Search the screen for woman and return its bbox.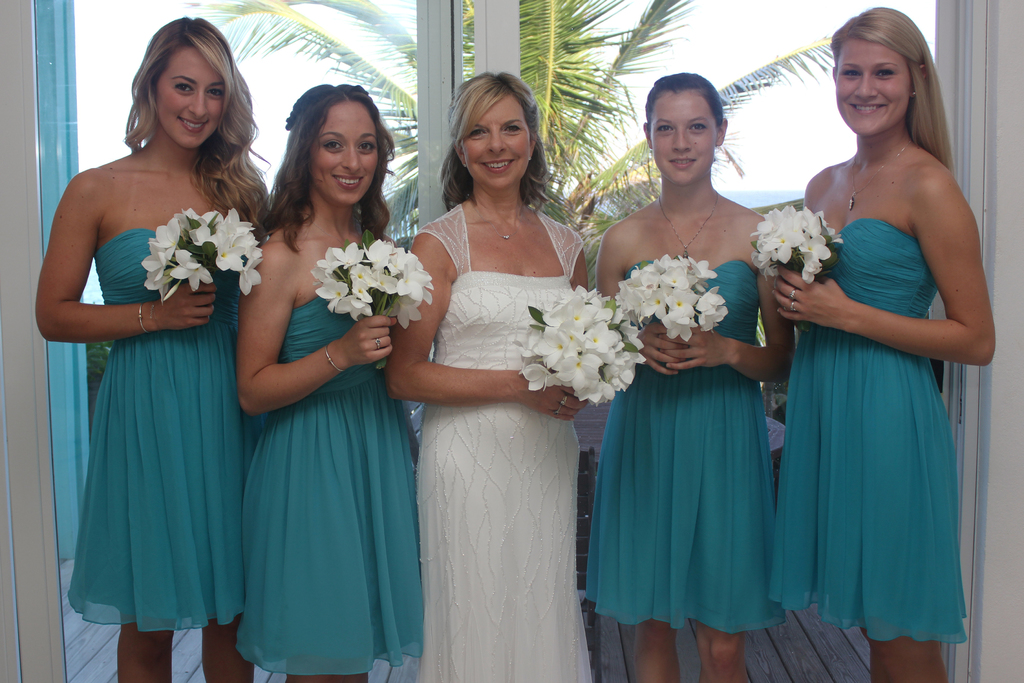
Found: [left=594, top=62, right=794, bottom=682].
